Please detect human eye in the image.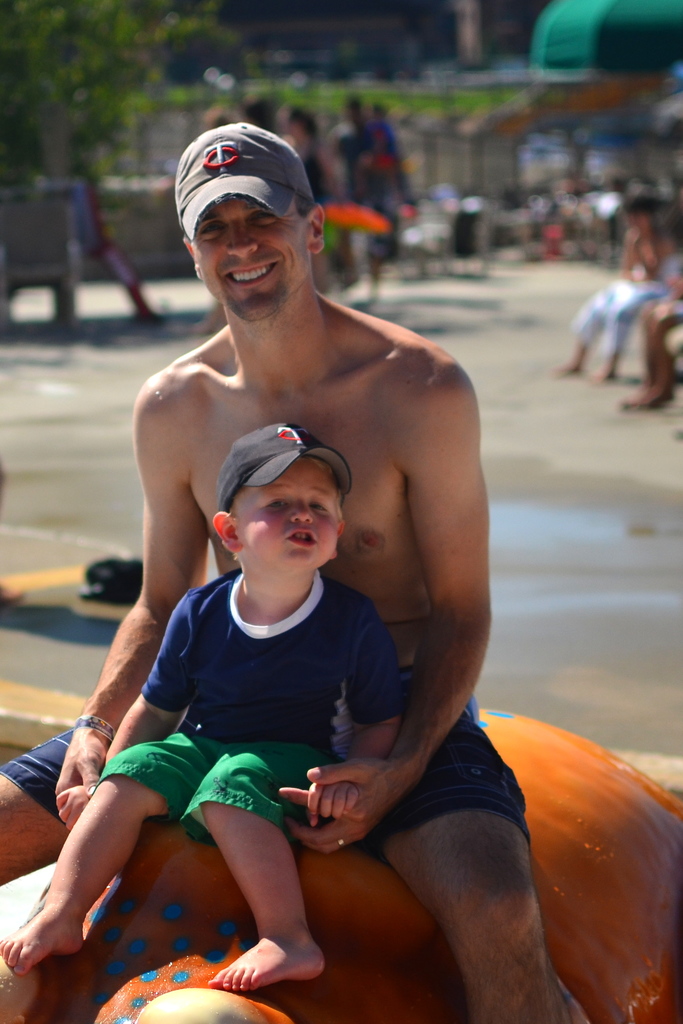
<box>197,217,225,242</box>.
